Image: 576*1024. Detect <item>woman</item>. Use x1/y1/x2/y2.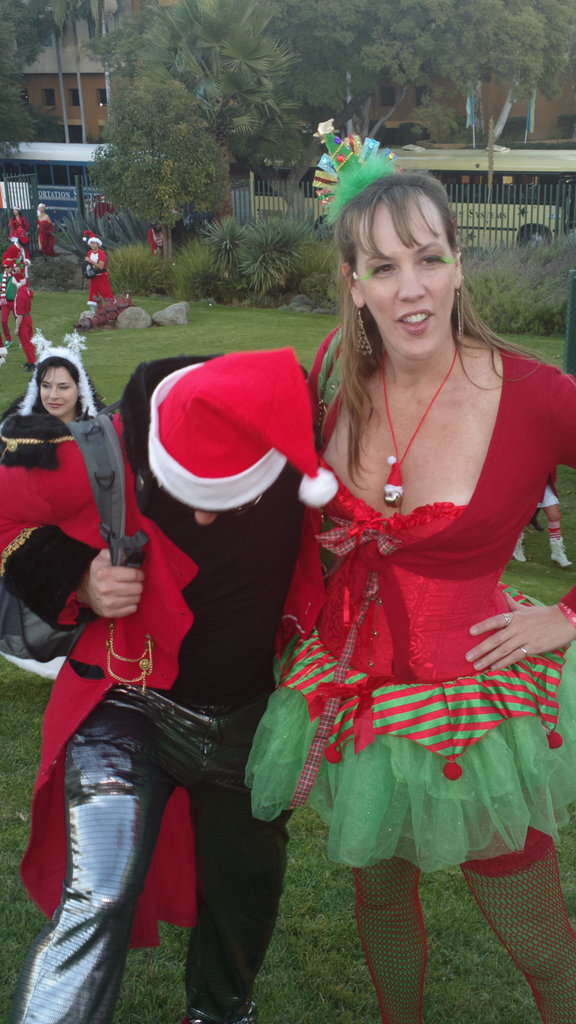
0/325/116/678.
